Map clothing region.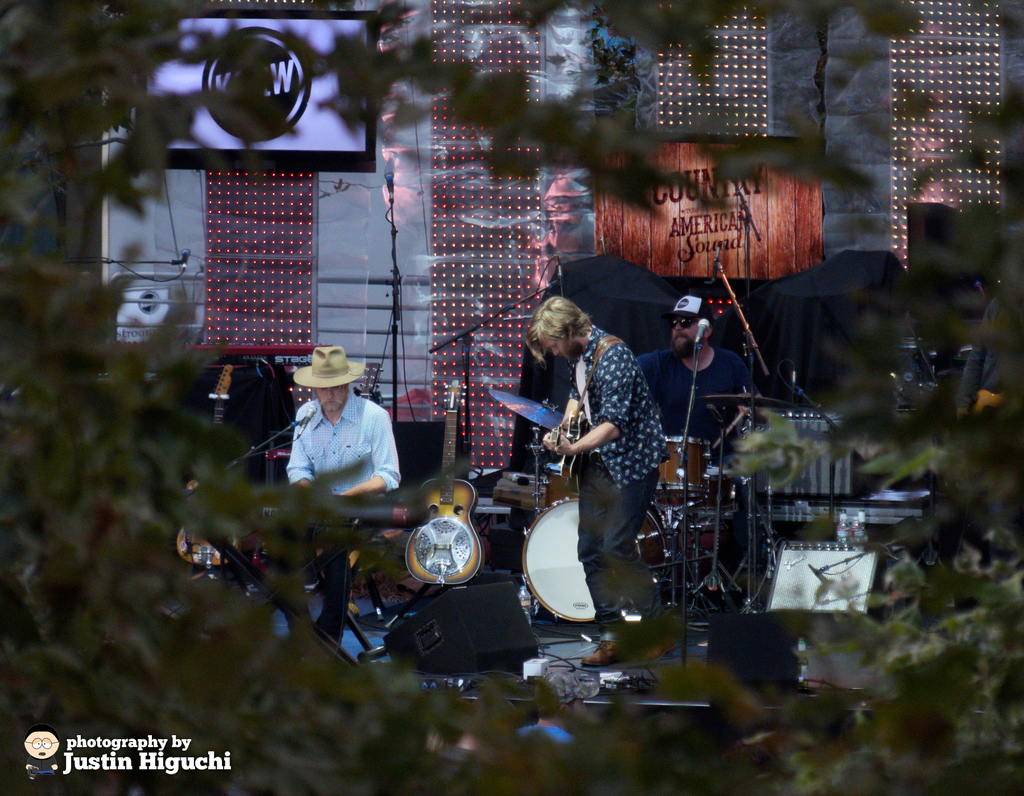
Mapped to <region>639, 340, 760, 450</region>.
